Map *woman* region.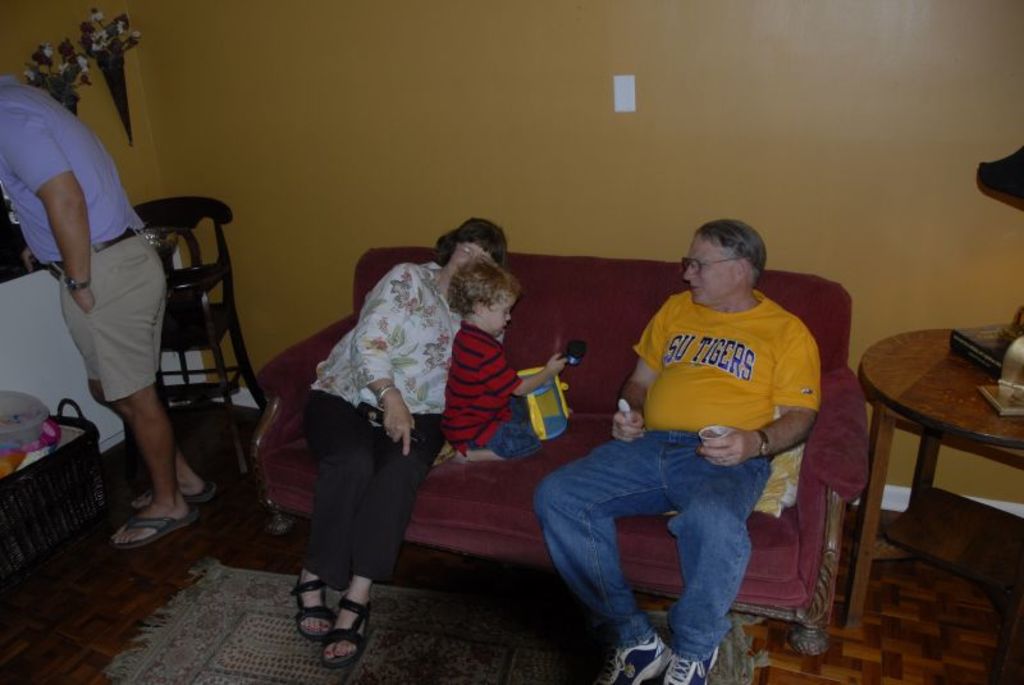
Mapped to [275, 204, 462, 661].
